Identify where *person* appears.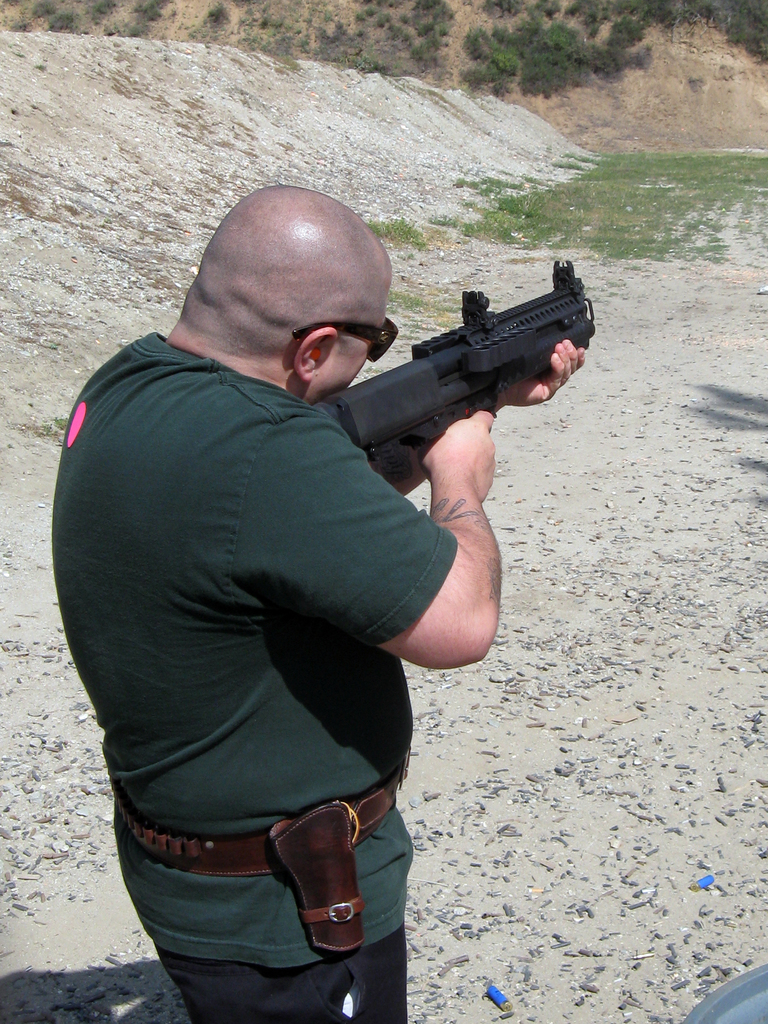
Appears at [left=63, top=140, right=551, bottom=1009].
